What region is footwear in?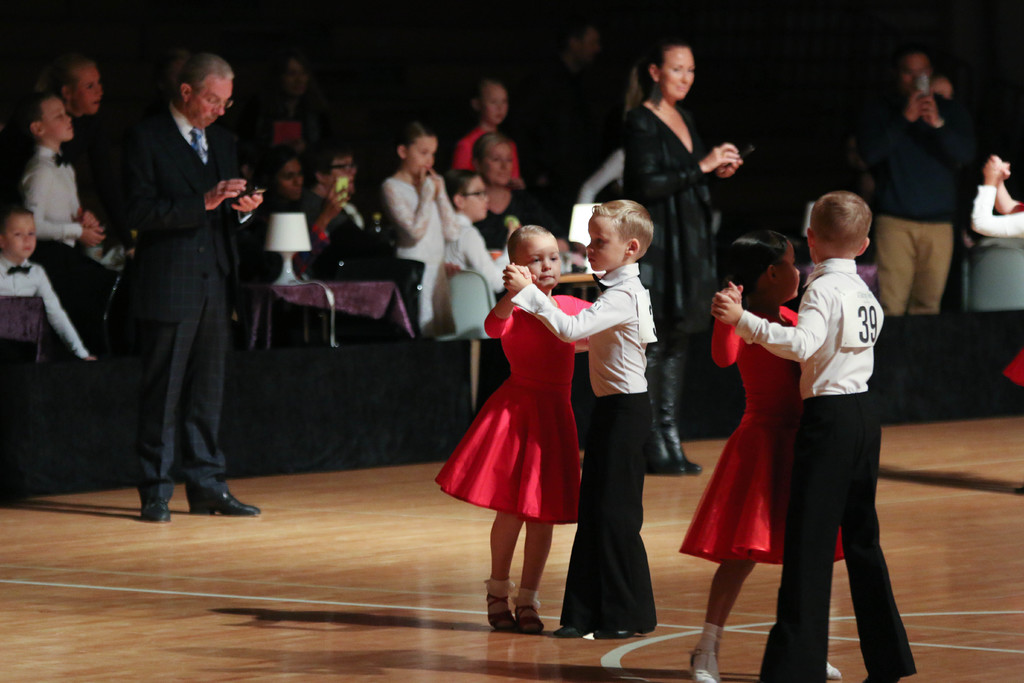
[552, 616, 602, 634].
